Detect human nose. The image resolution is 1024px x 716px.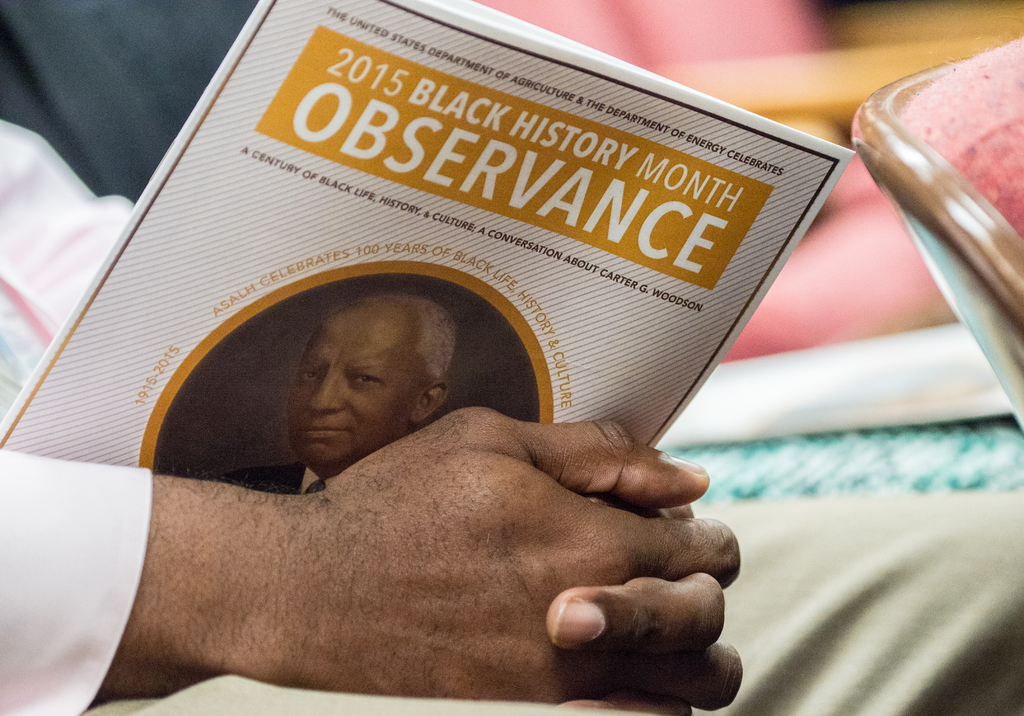
box(307, 366, 344, 414).
